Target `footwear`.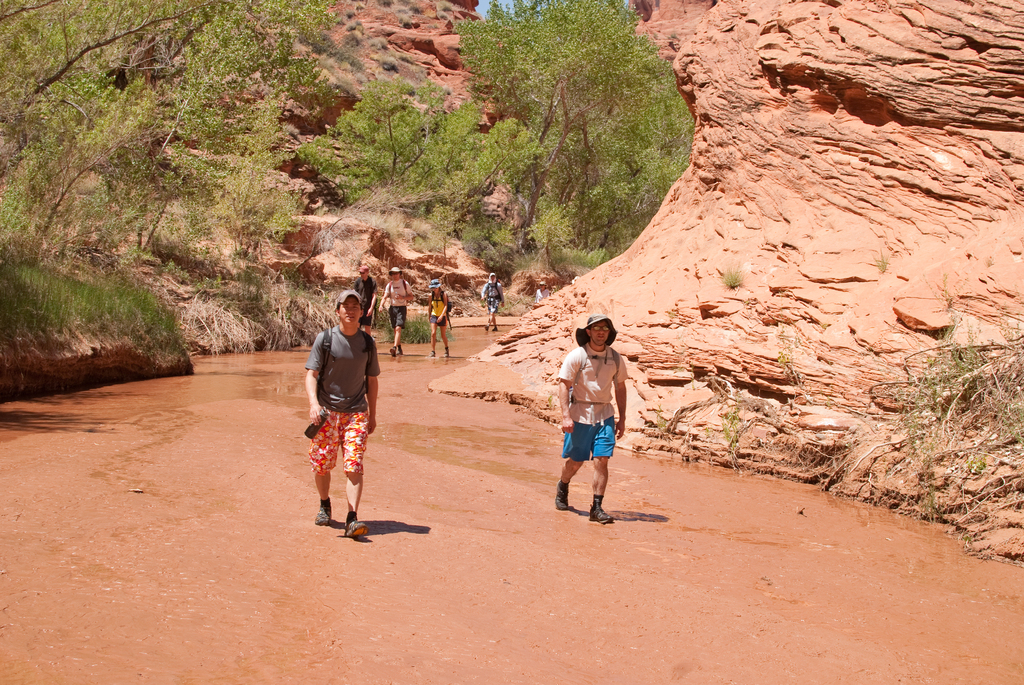
Target region: 484 326 487 330.
